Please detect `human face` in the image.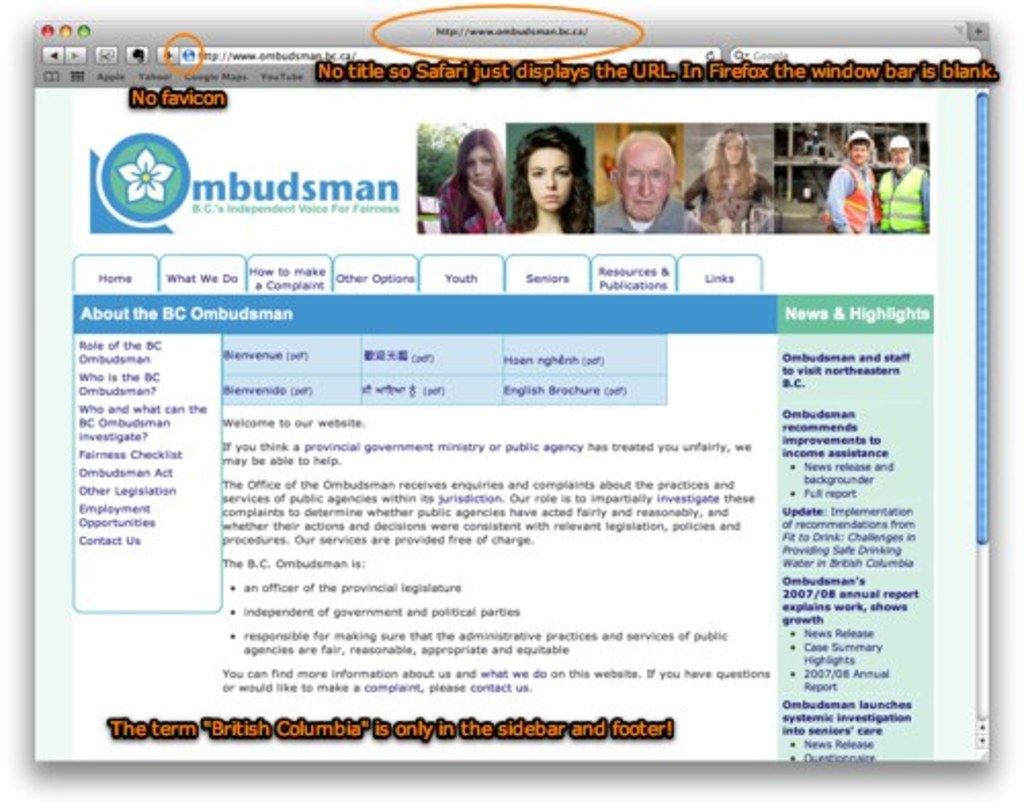
l=467, t=145, r=498, b=184.
